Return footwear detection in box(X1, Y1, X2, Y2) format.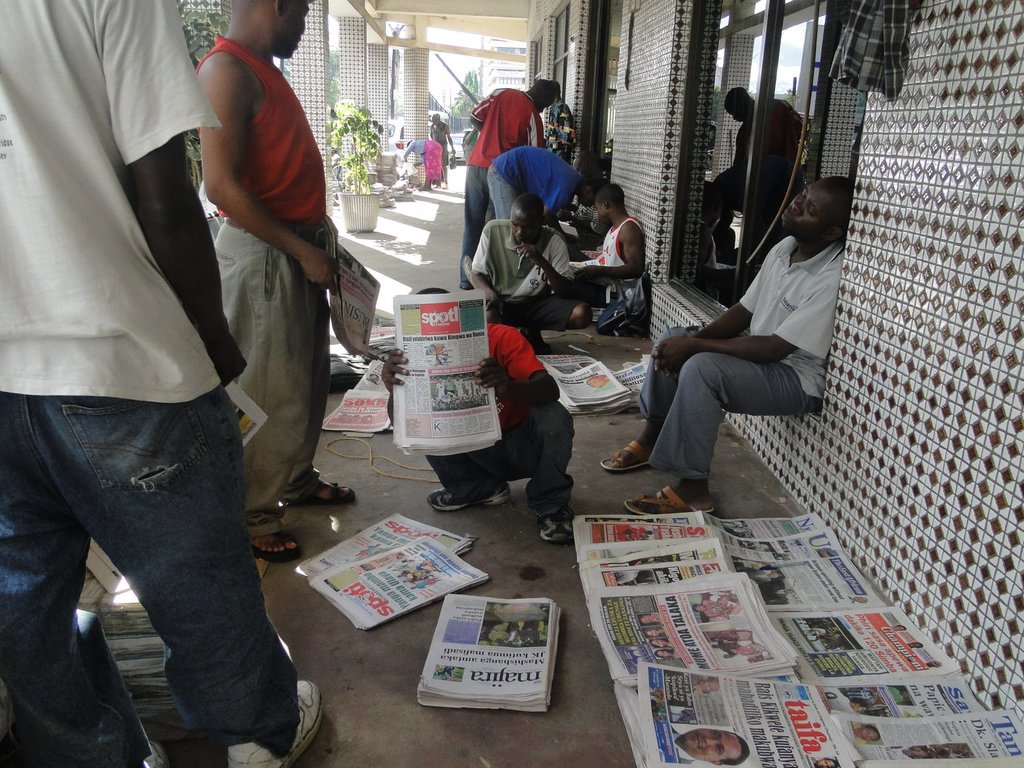
box(418, 186, 429, 190).
